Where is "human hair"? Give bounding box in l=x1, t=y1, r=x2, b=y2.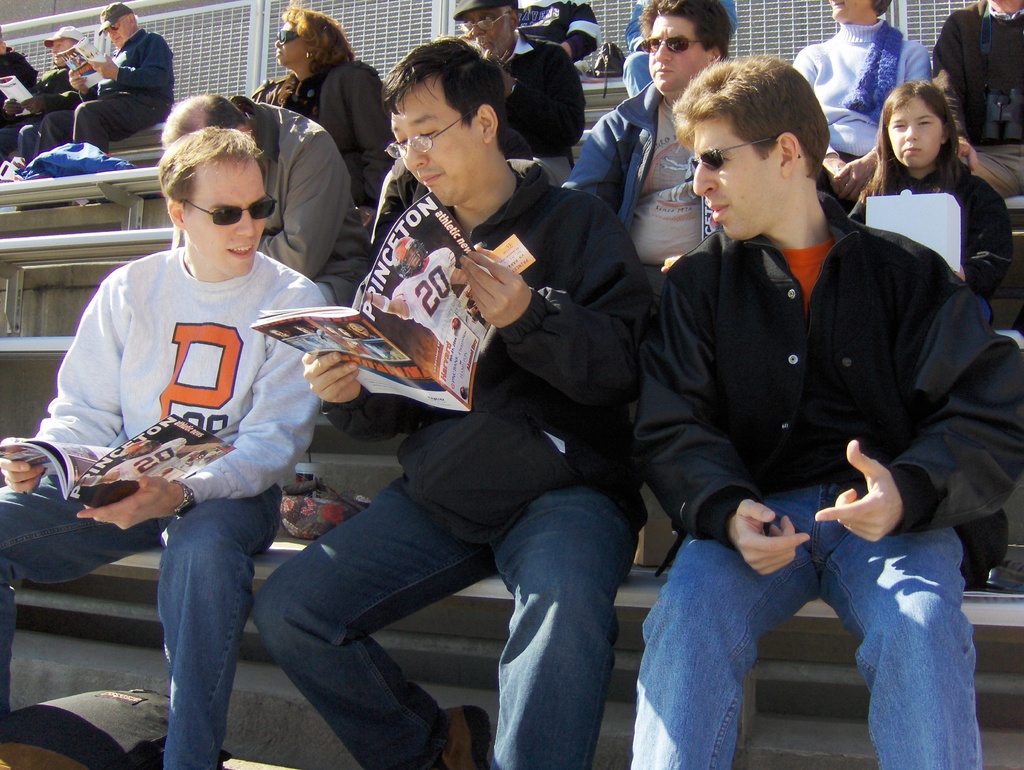
l=151, t=125, r=270, b=219.
